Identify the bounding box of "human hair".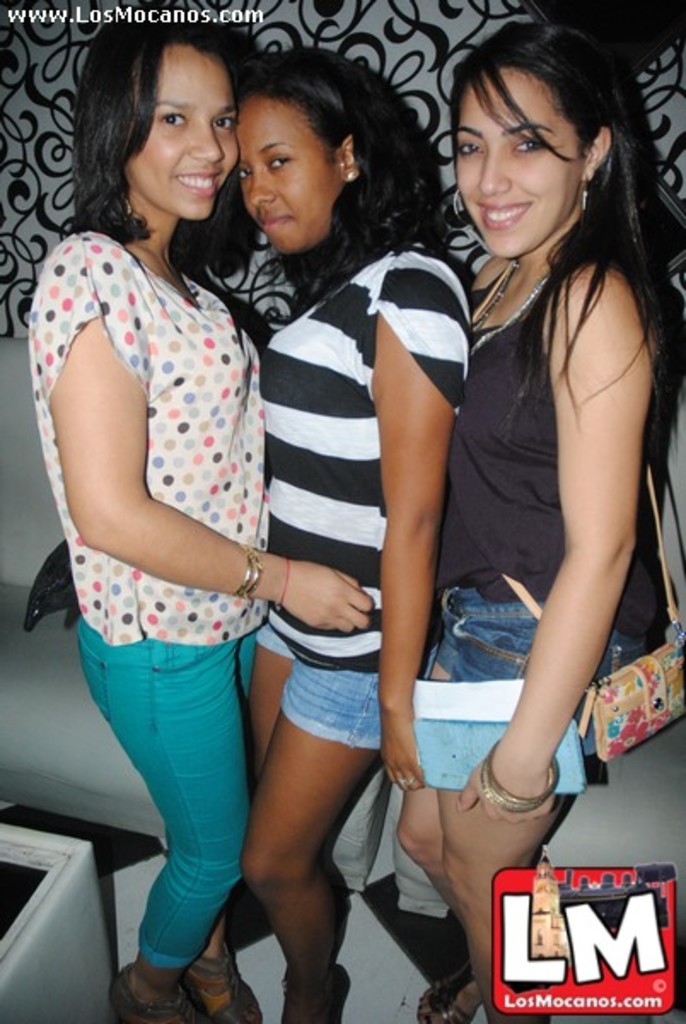
212 55 423 254.
